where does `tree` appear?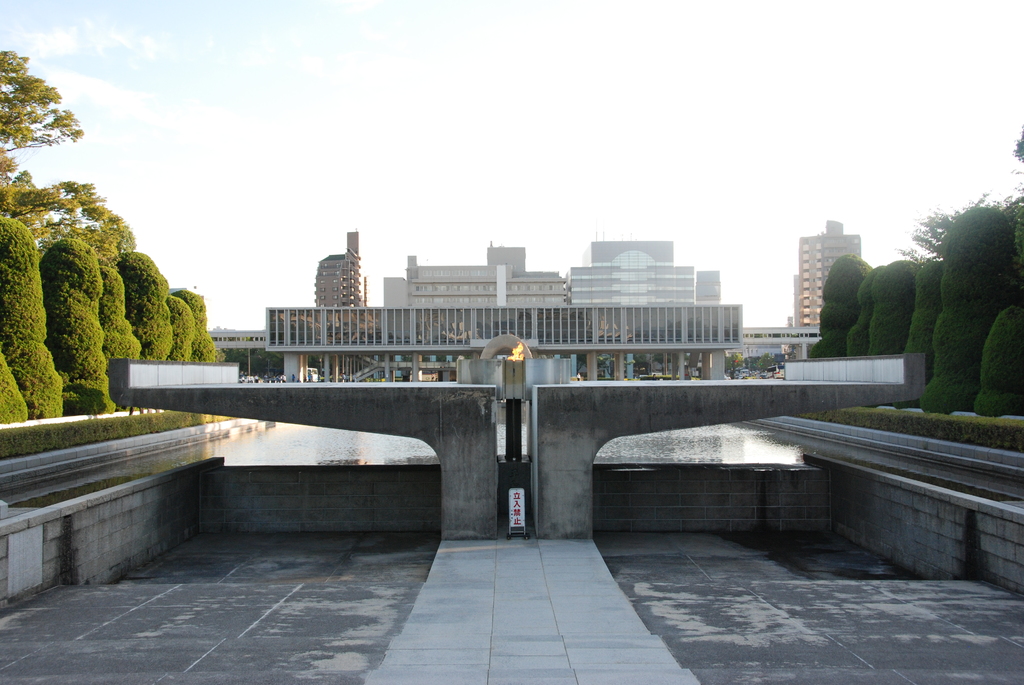
Appears at {"x1": 221, "y1": 346, "x2": 292, "y2": 379}.
